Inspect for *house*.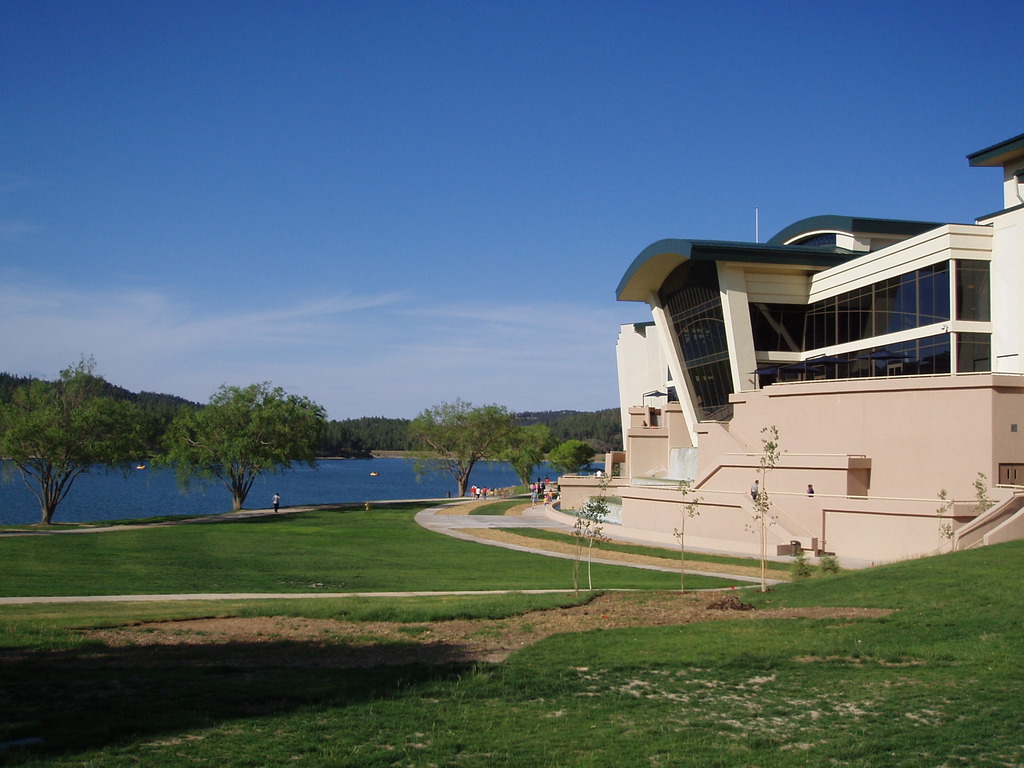
Inspection: <region>555, 123, 1023, 574</region>.
